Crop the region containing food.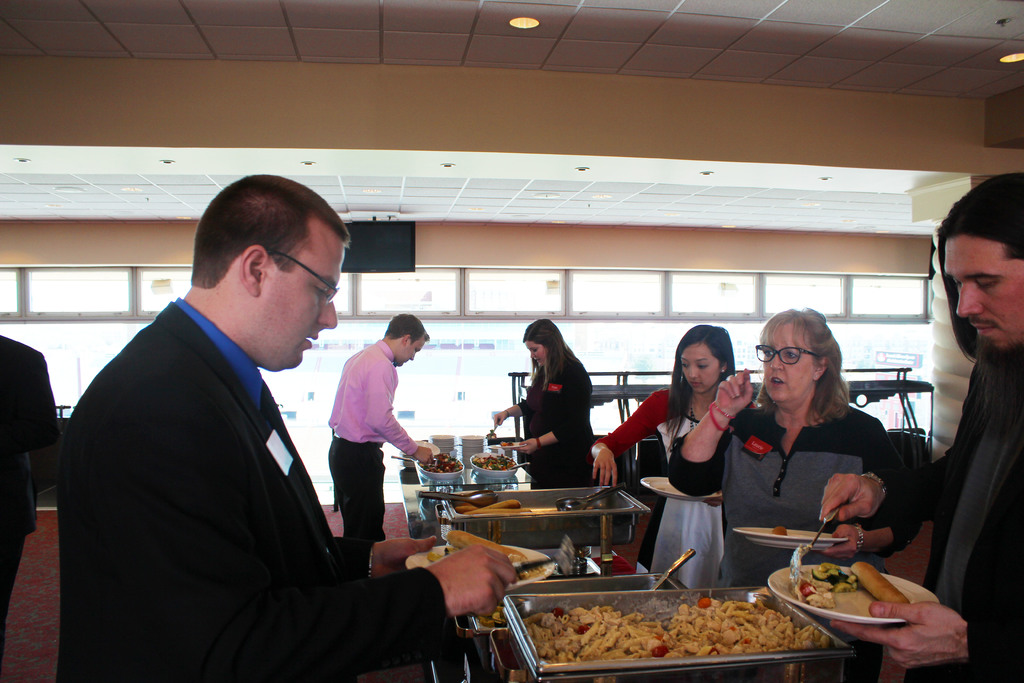
Crop region: x1=423, y1=531, x2=553, y2=580.
